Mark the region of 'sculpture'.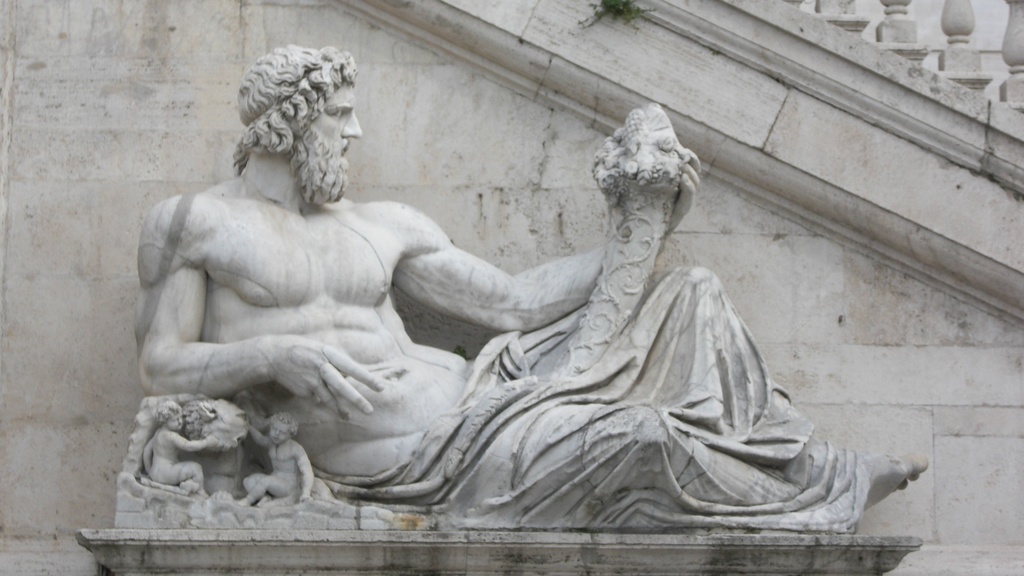
Region: [240, 413, 333, 507].
